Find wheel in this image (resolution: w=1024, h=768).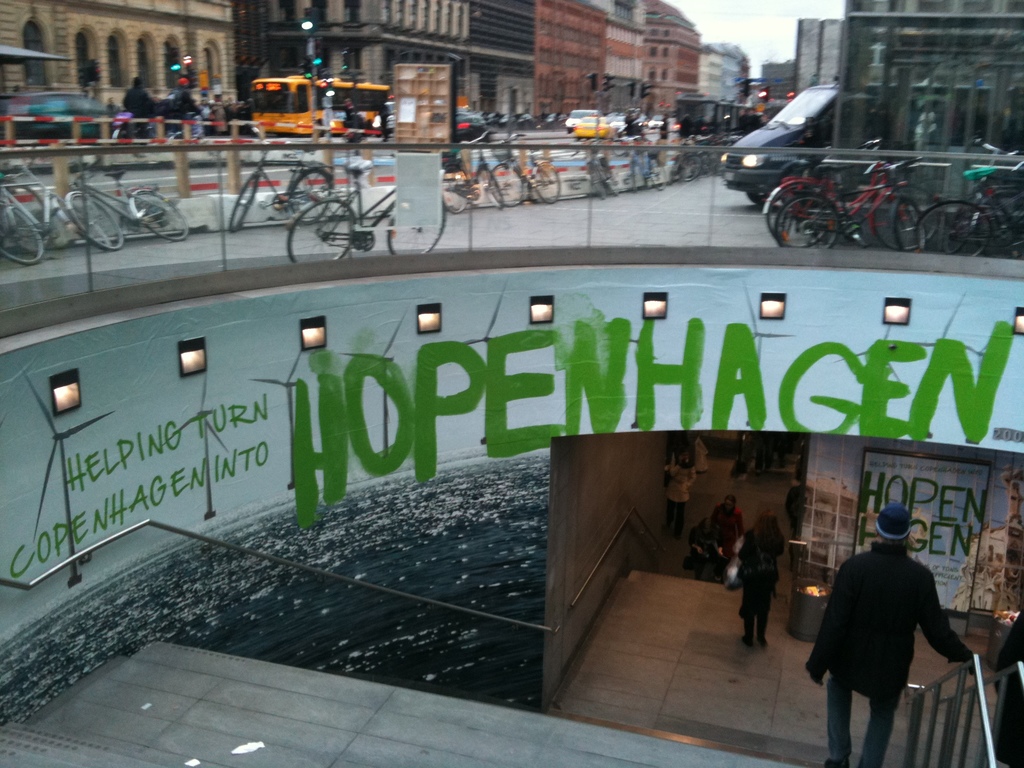
(left=284, top=192, right=351, bottom=262).
